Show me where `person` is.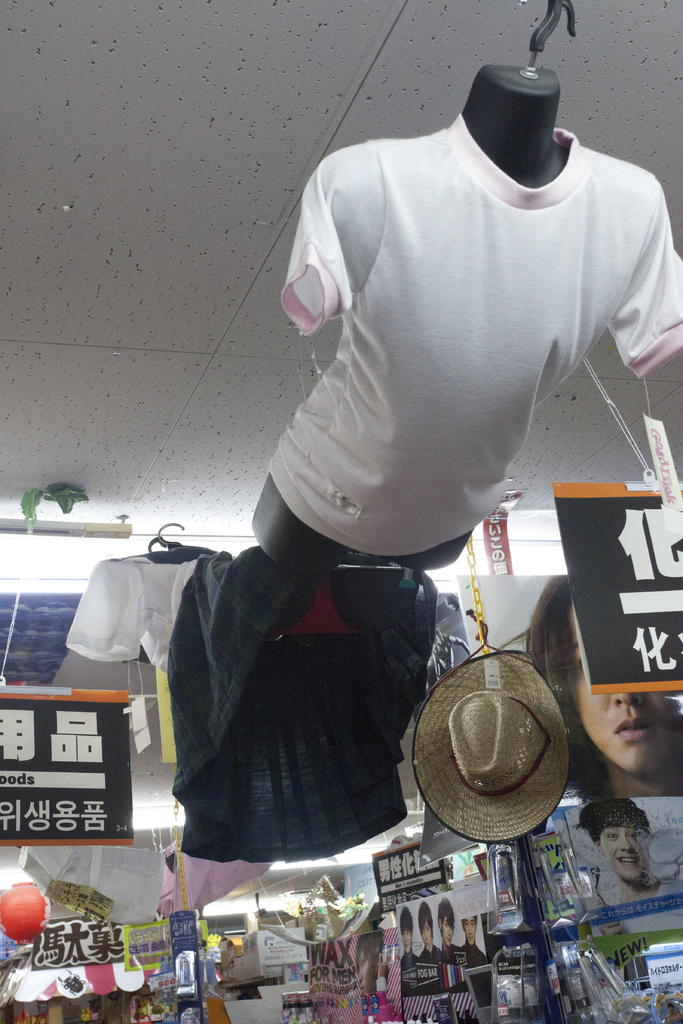
`person` is at bbox=(582, 797, 682, 913).
